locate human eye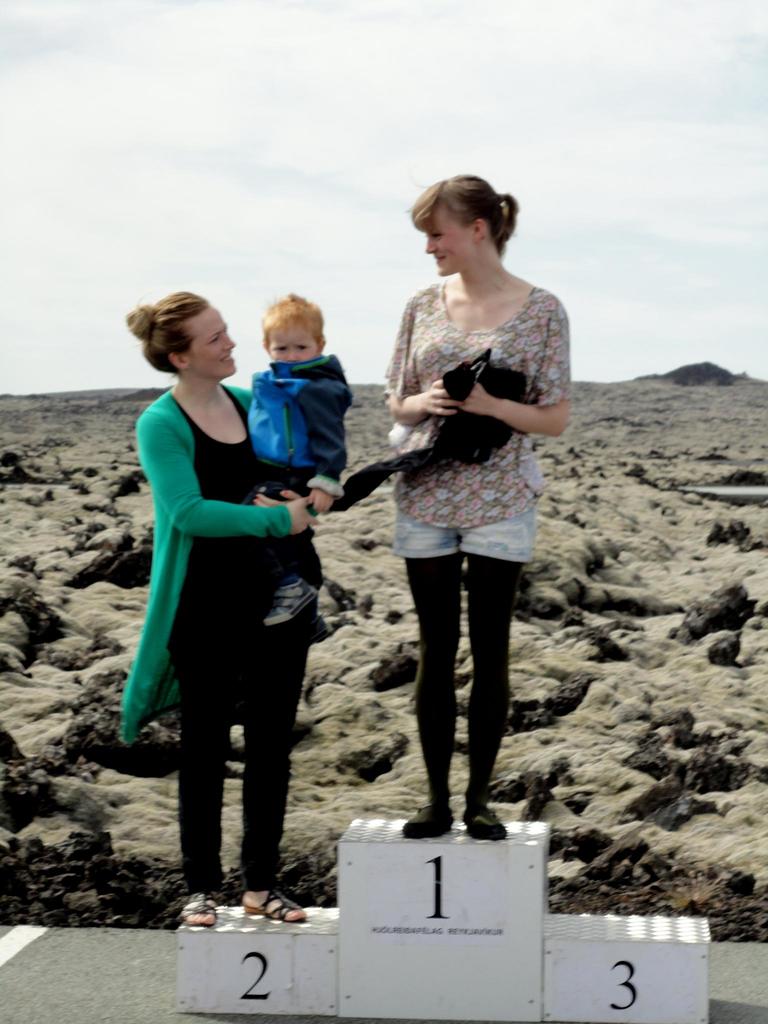
box=[429, 234, 445, 241]
